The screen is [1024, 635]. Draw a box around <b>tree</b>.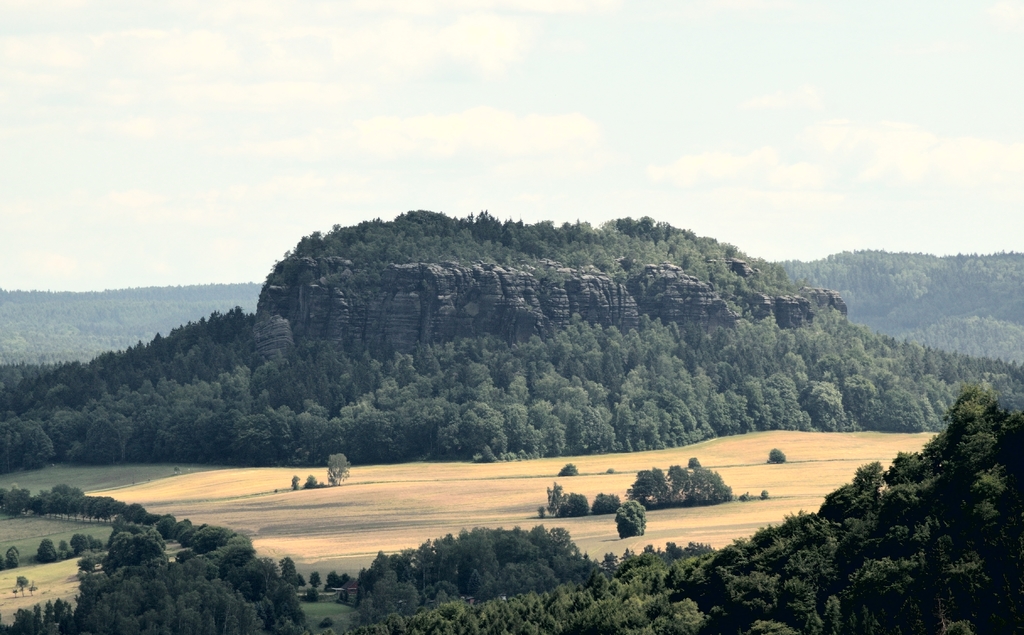
rect(756, 487, 773, 502).
